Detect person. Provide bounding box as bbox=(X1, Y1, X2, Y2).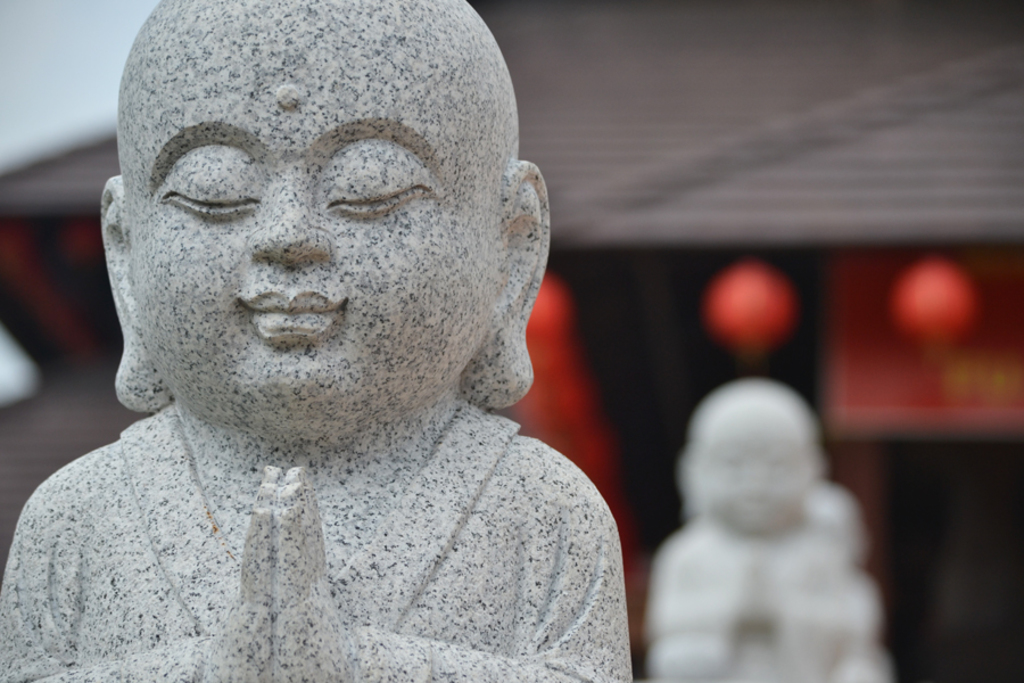
bbox=(646, 384, 884, 682).
